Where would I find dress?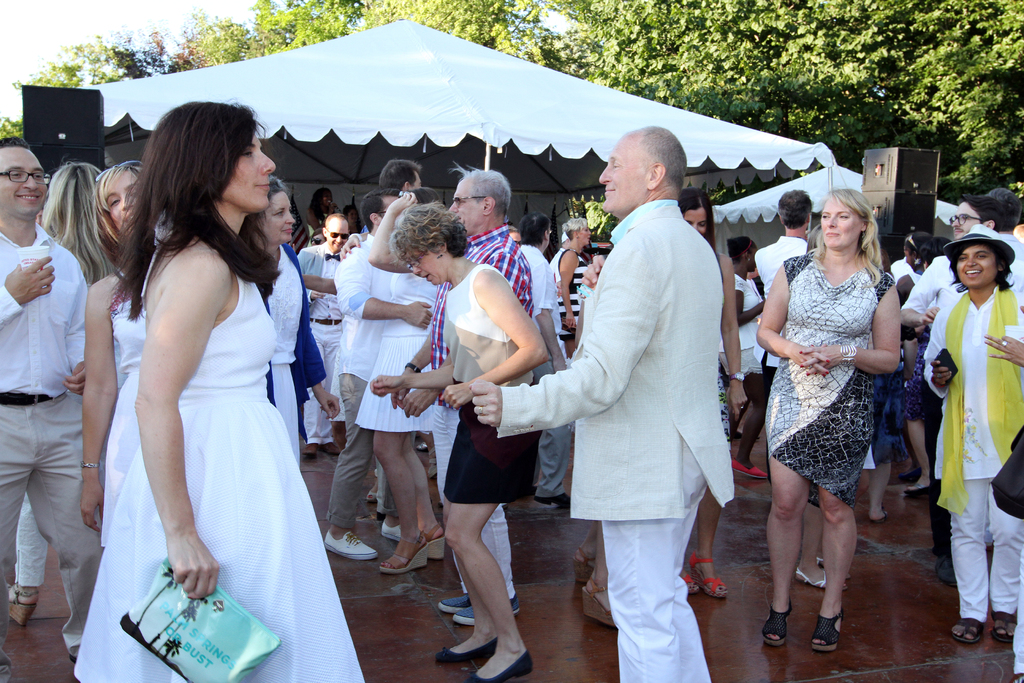
At locate(766, 248, 893, 512).
